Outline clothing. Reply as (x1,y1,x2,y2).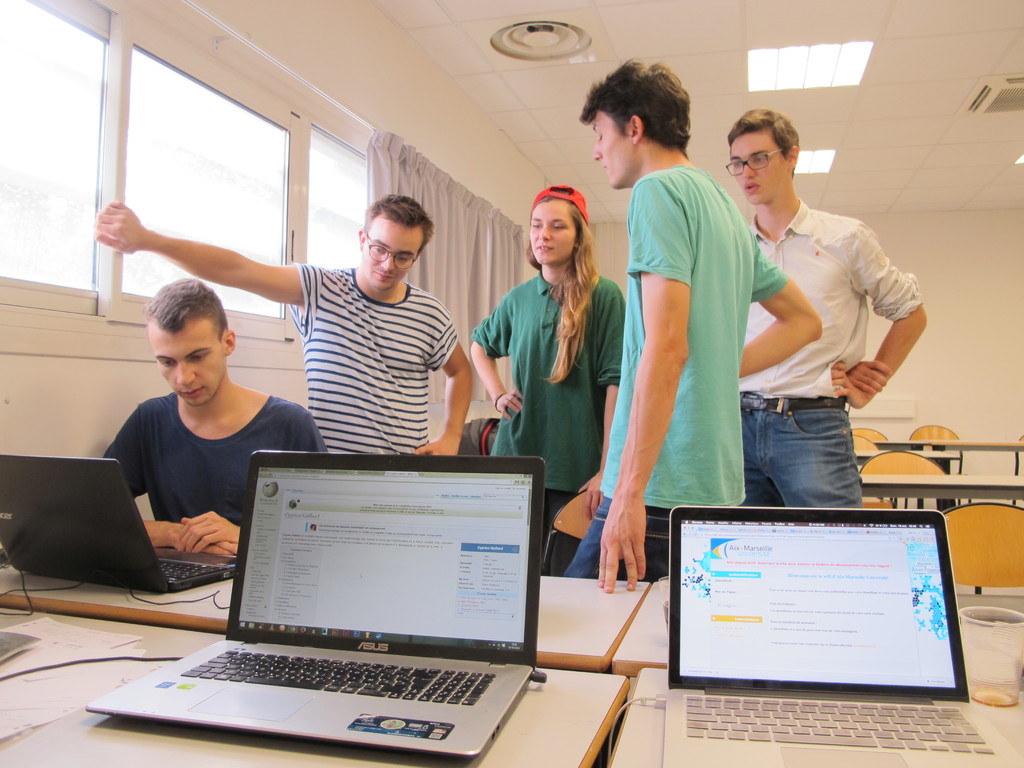
(471,262,627,568).
